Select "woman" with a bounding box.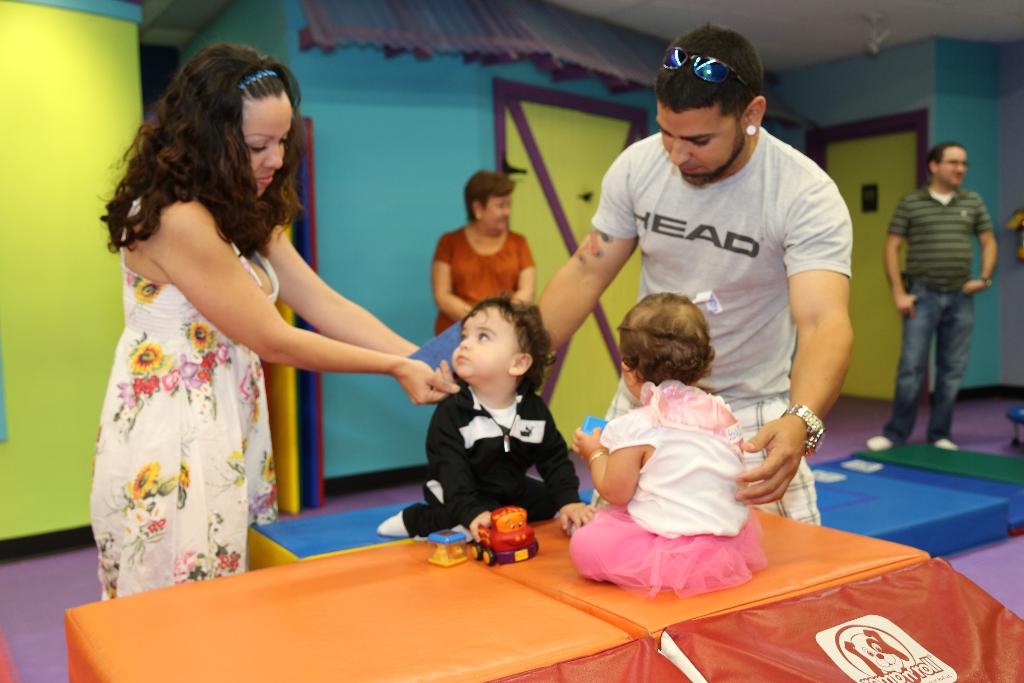
region(92, 76, 428, 619).
